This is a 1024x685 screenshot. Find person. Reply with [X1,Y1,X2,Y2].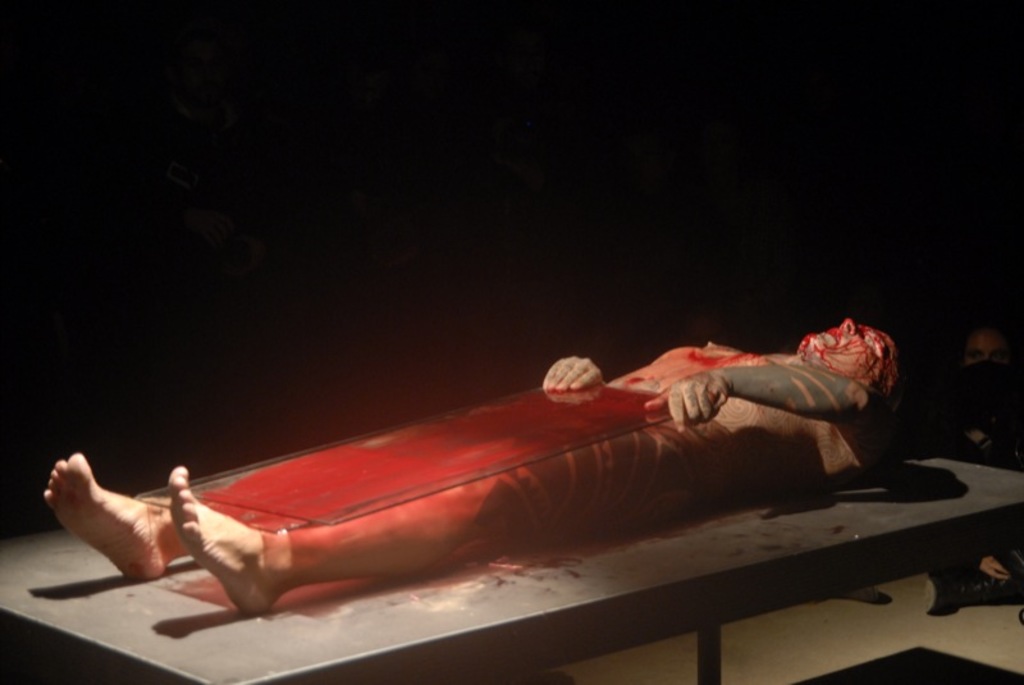
[918,329,1023,608].
